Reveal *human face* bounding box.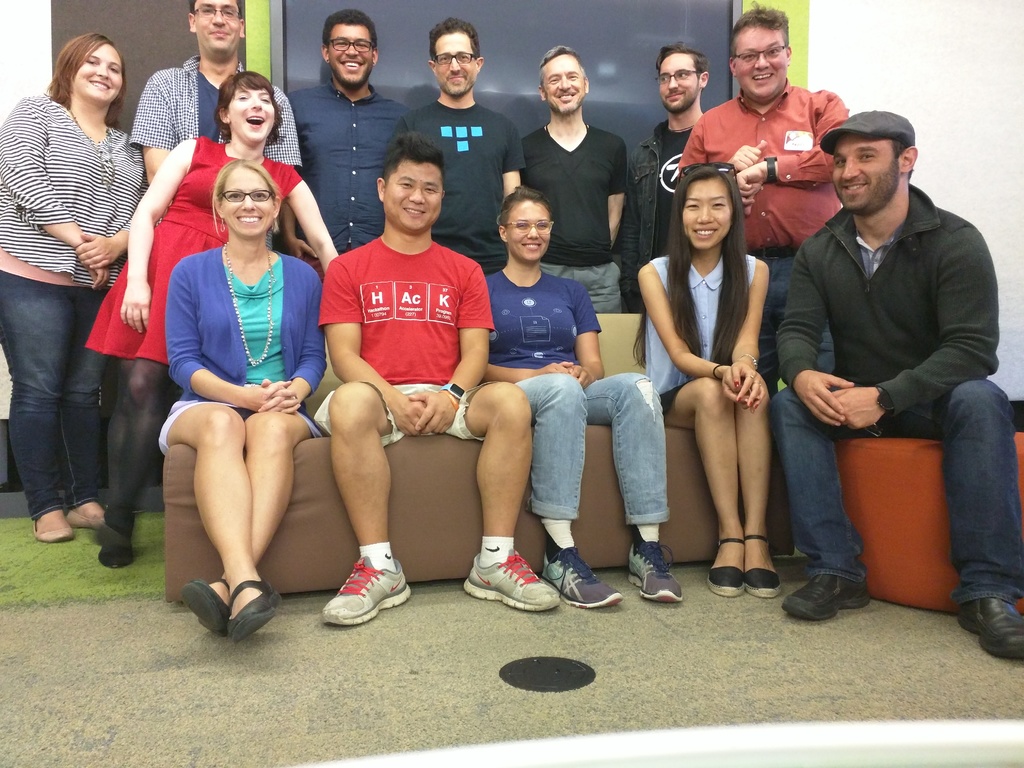
Revealed: [left=433, top=31, right=477, bottom=95].
